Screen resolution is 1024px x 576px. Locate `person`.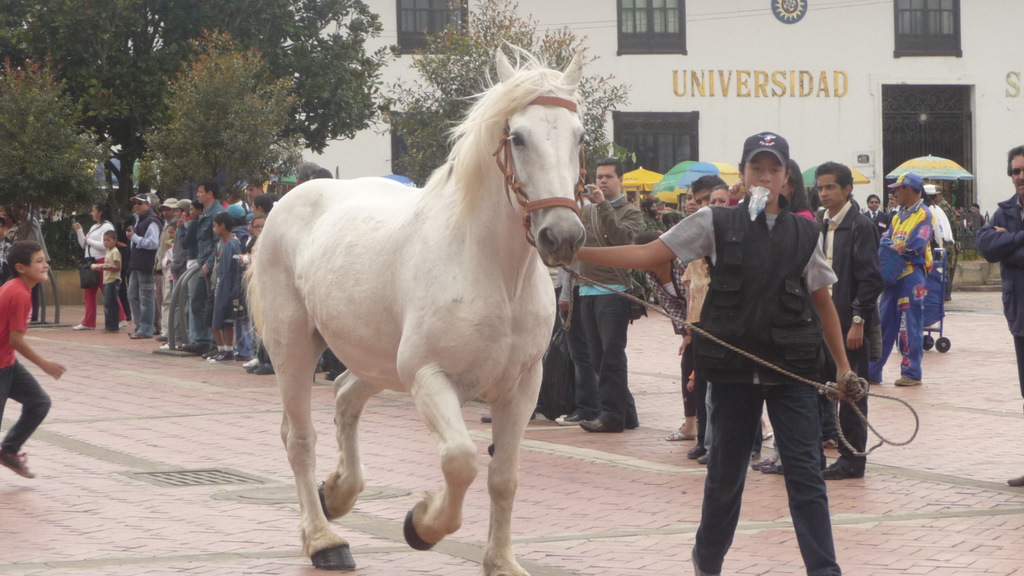
[left=0, top=236, right=63, bottom=476].
